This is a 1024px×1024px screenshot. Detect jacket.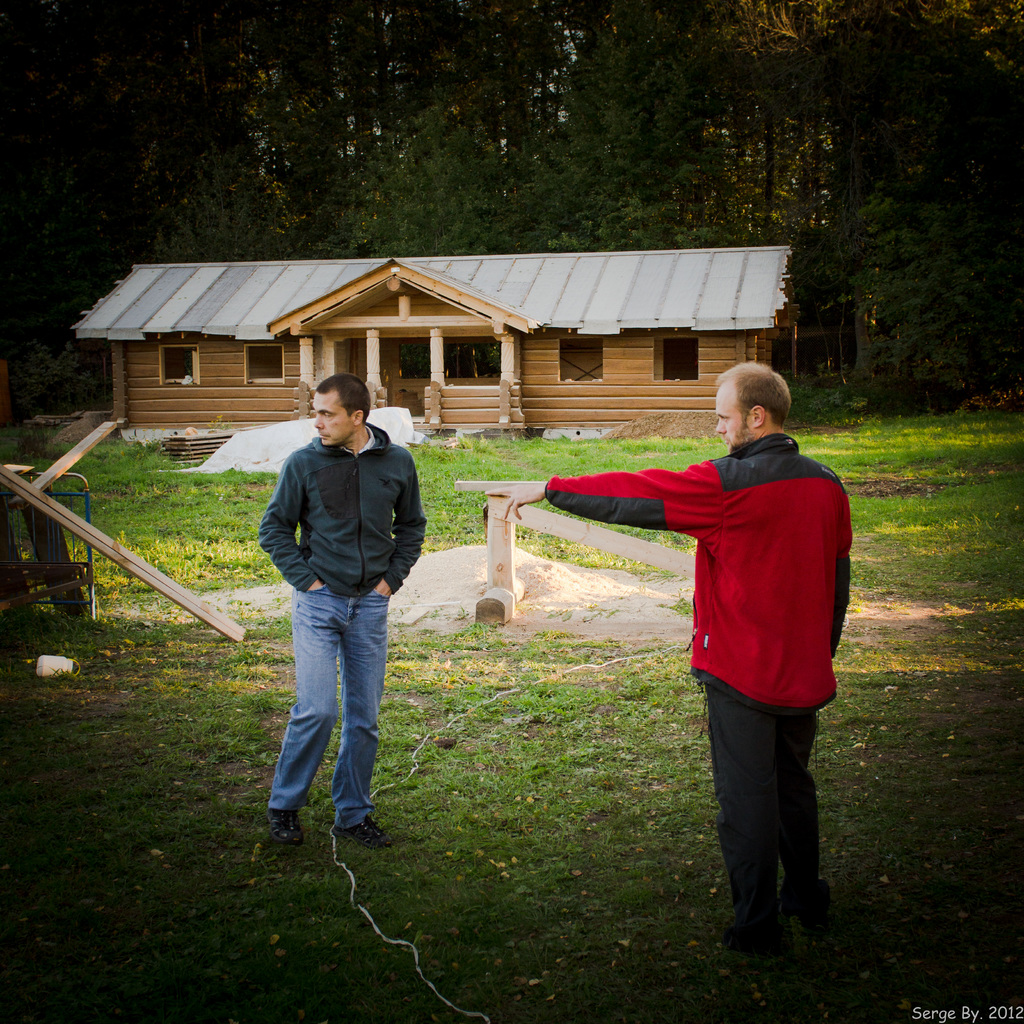
[x1=543, y1=429, x2=854, y2=716].
